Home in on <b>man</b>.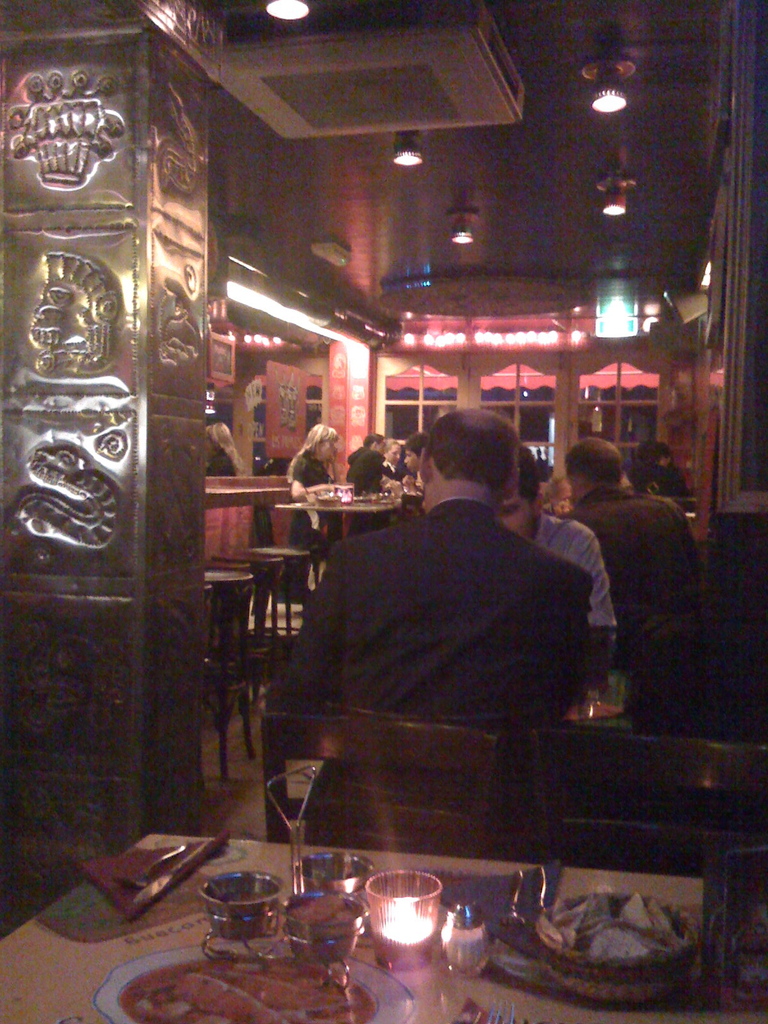
Homed in at 472, 443, 609, 637.
